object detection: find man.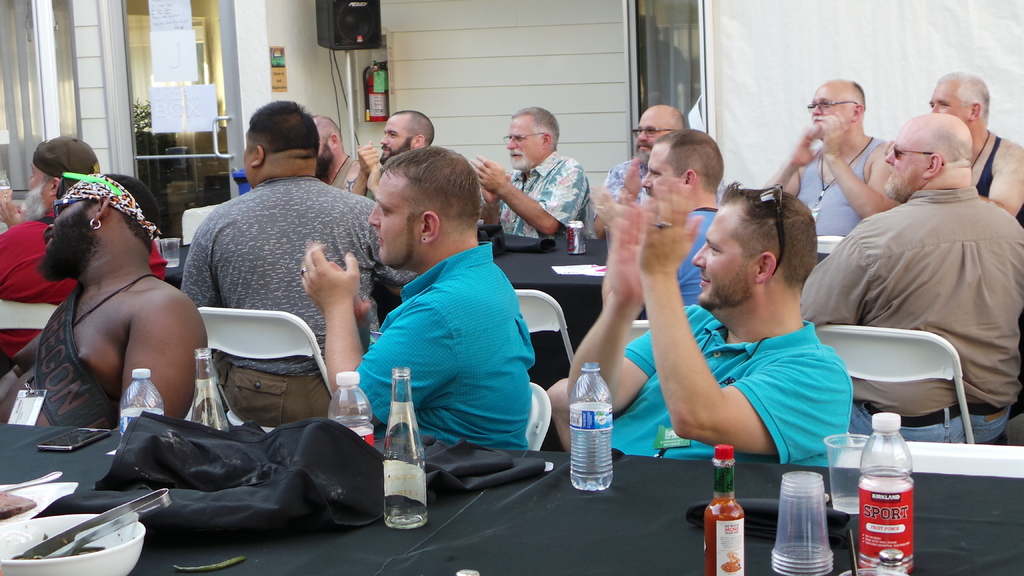
[628,132,713,294].
